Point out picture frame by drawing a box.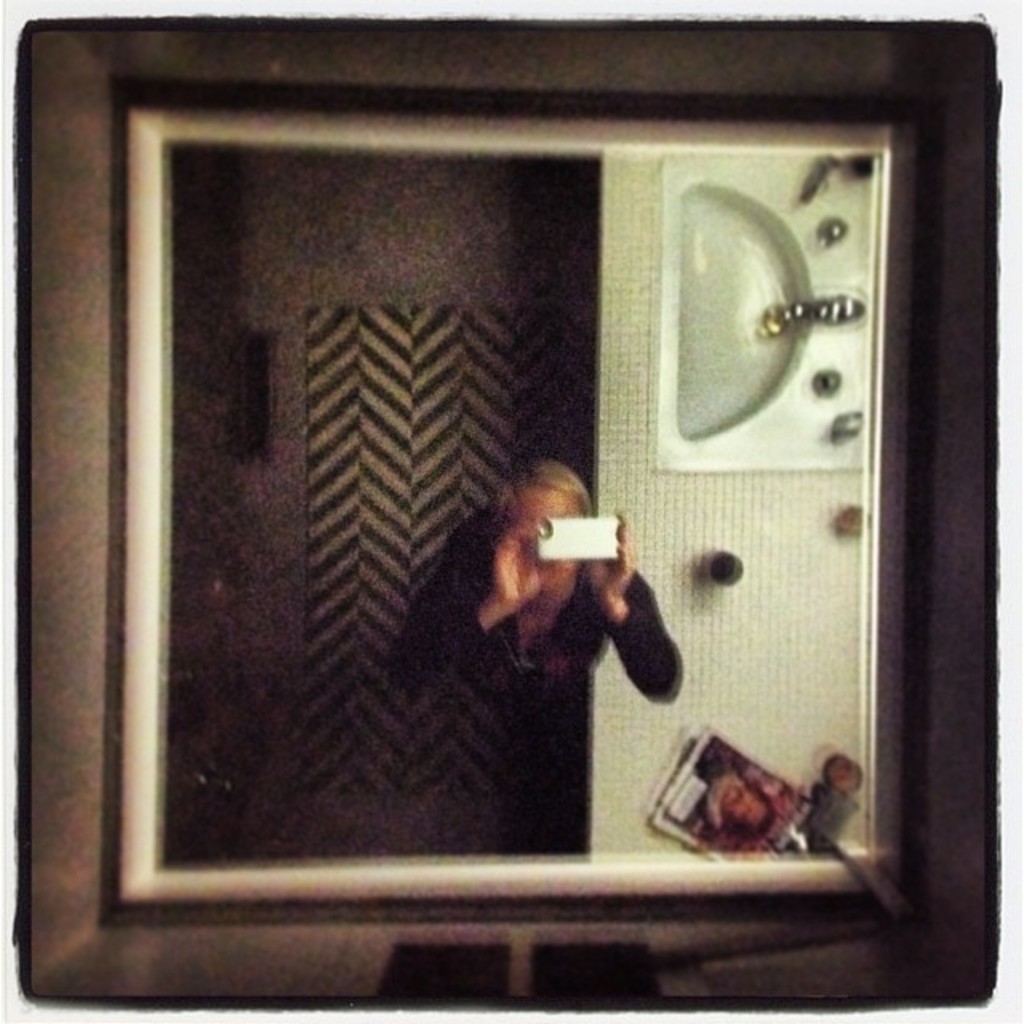
<box>37,0,1018,1023</box>.
